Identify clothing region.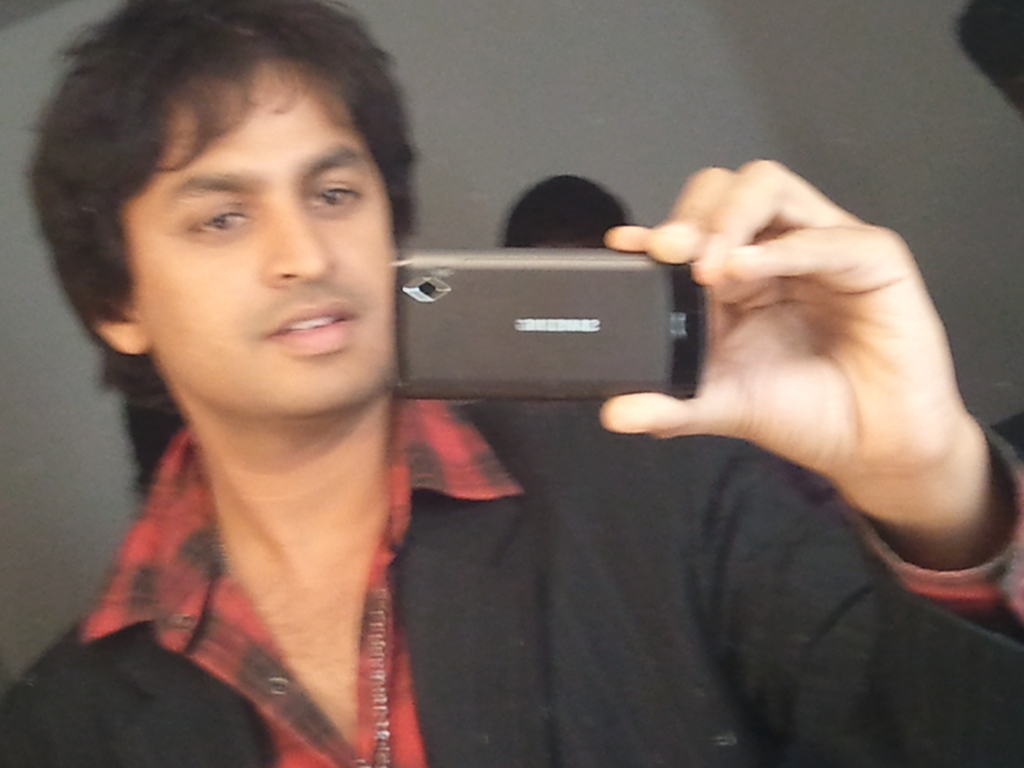
Region: (left=0, top=404, right=1023, bottom=767).
